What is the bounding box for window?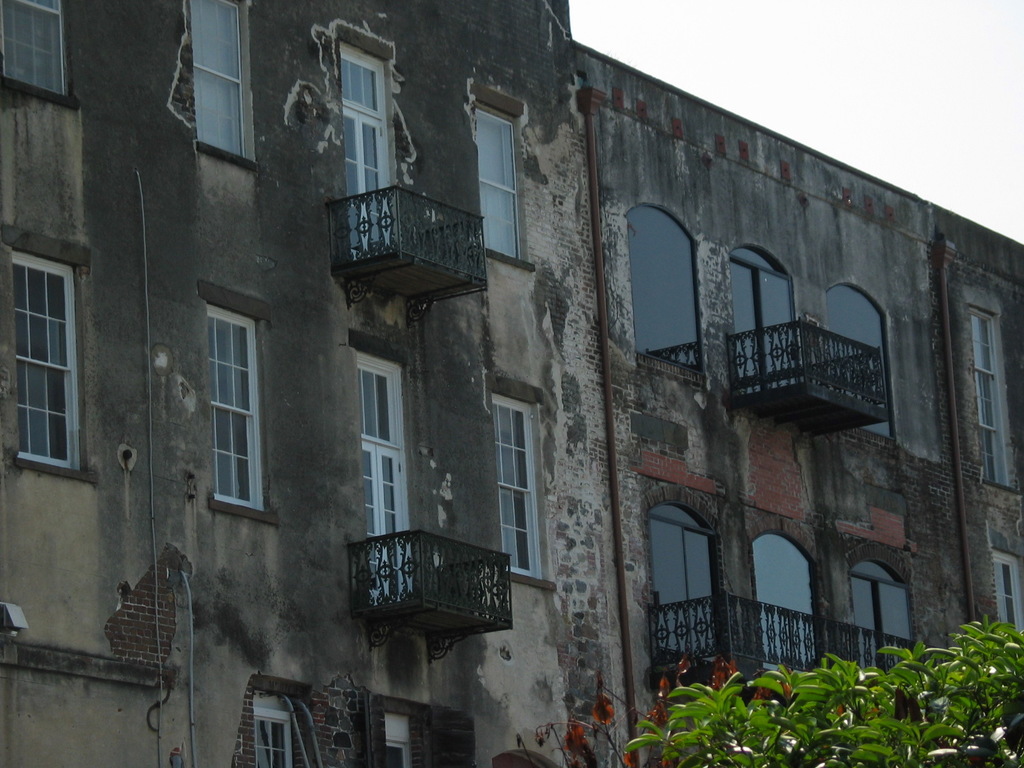
left=475, top=83, right=534, bottom=274.
